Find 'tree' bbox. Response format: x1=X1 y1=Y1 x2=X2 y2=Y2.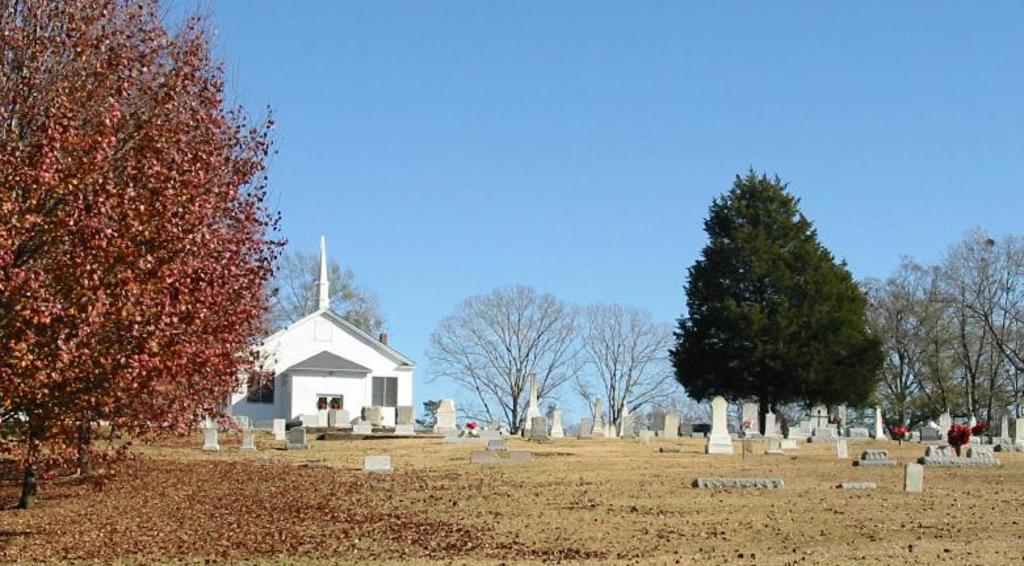
x1=265 y1=251 x2=390 y2=343.
